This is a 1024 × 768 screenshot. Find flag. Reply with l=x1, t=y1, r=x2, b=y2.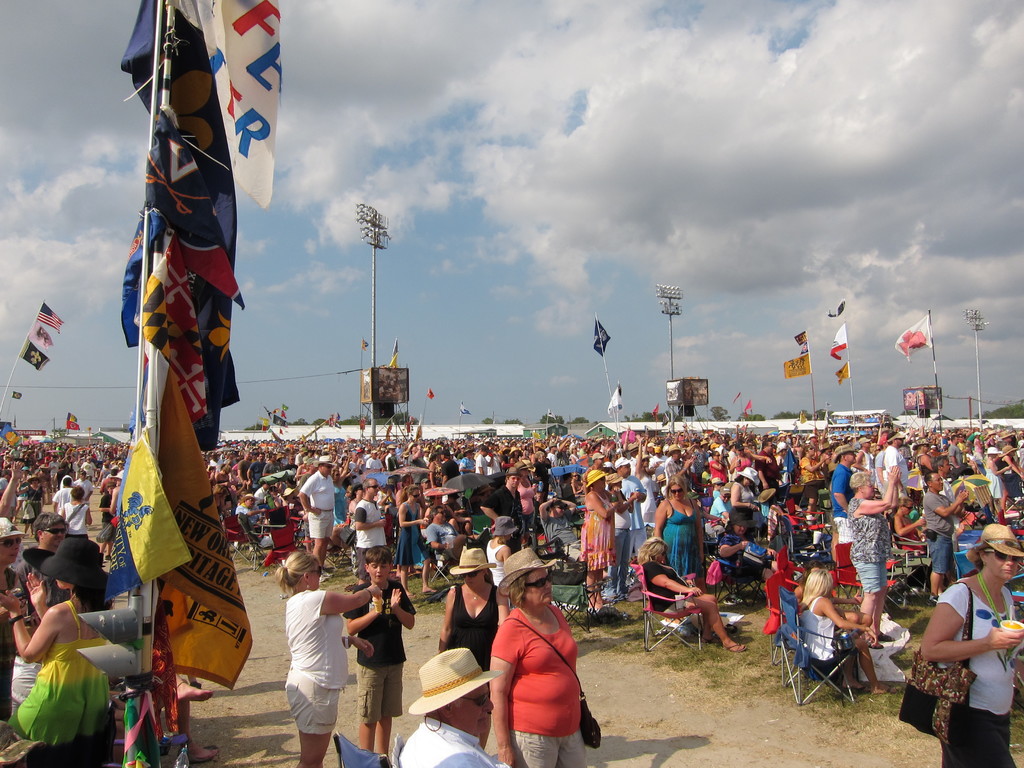
l=829, t=296, r=844, b=325.
